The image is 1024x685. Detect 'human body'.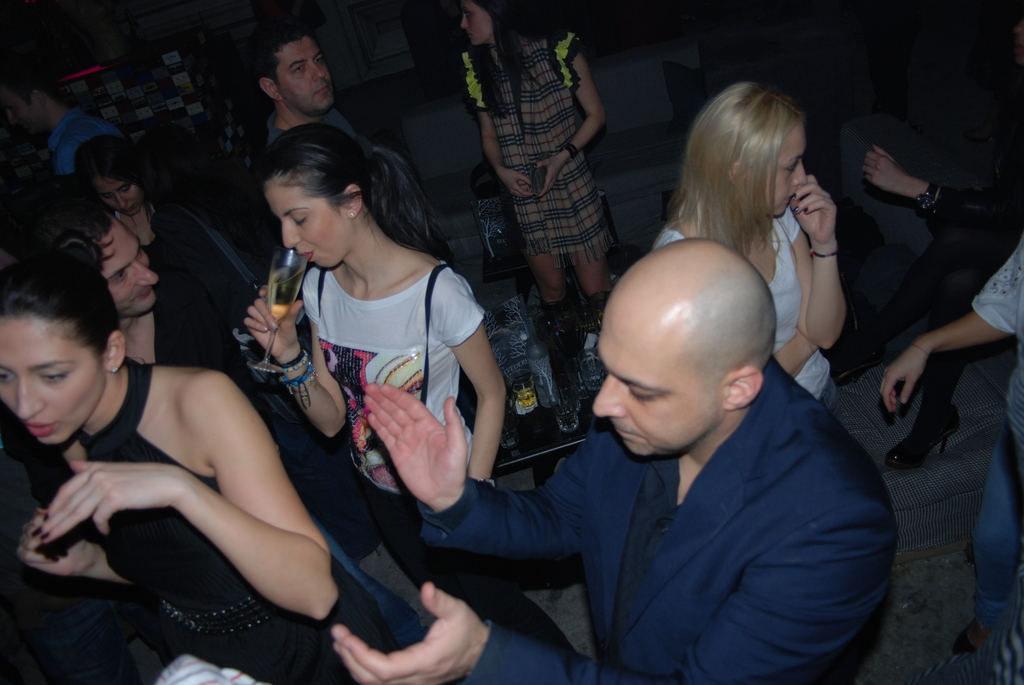
Detection: box=[237, 232, 499, 596].
